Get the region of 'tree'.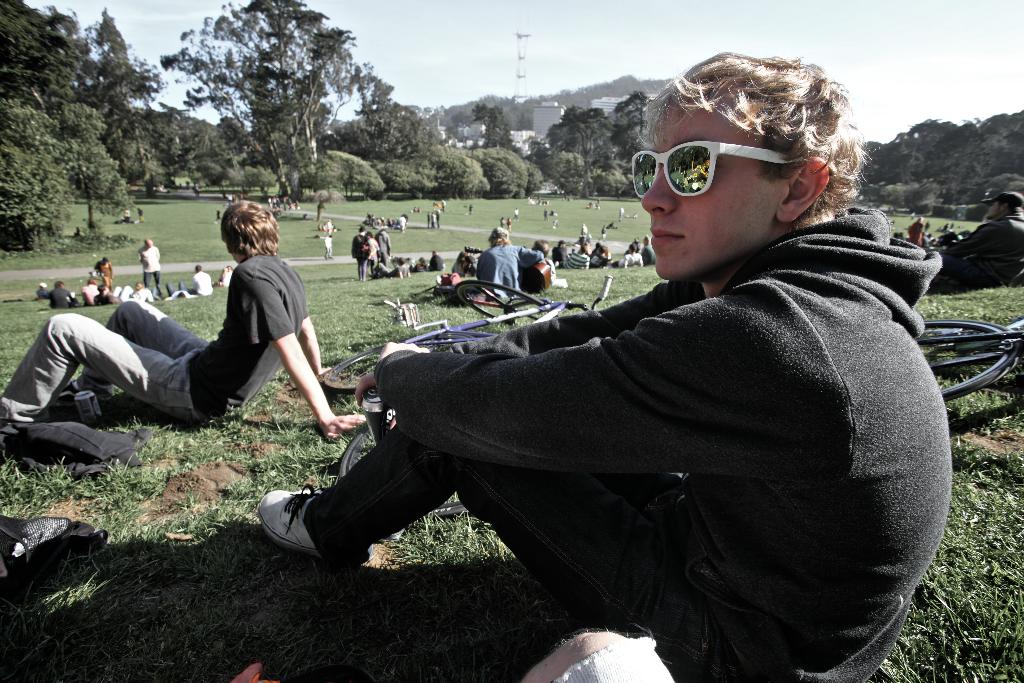
region(0, 0, 140, 245).
